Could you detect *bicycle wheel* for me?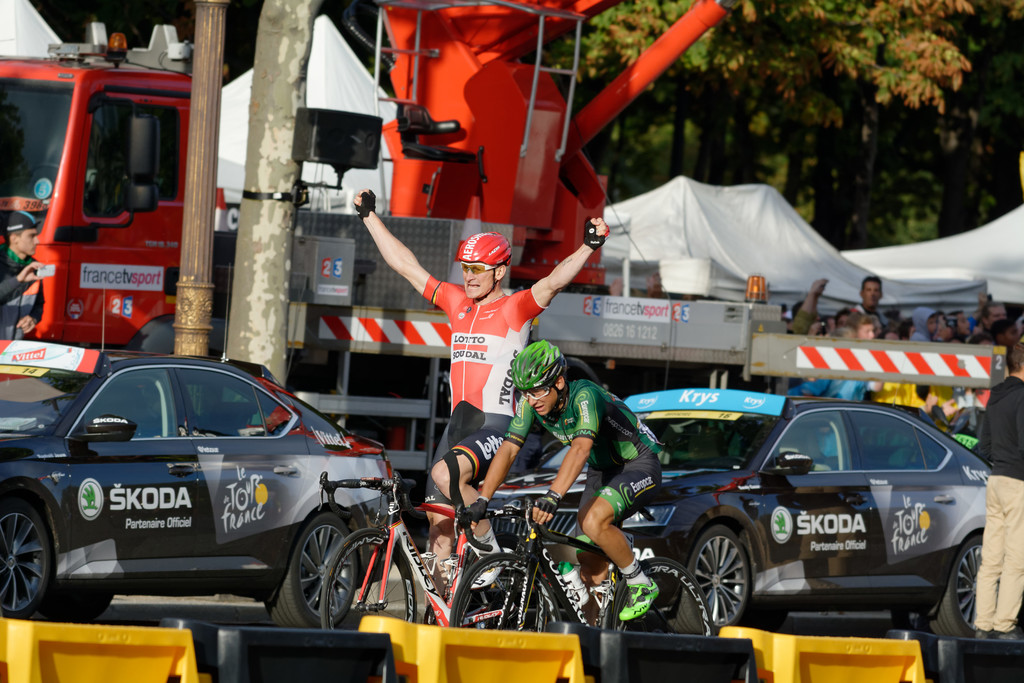
Detection result: x1=317, y1=519, x2=431, y2=637.
